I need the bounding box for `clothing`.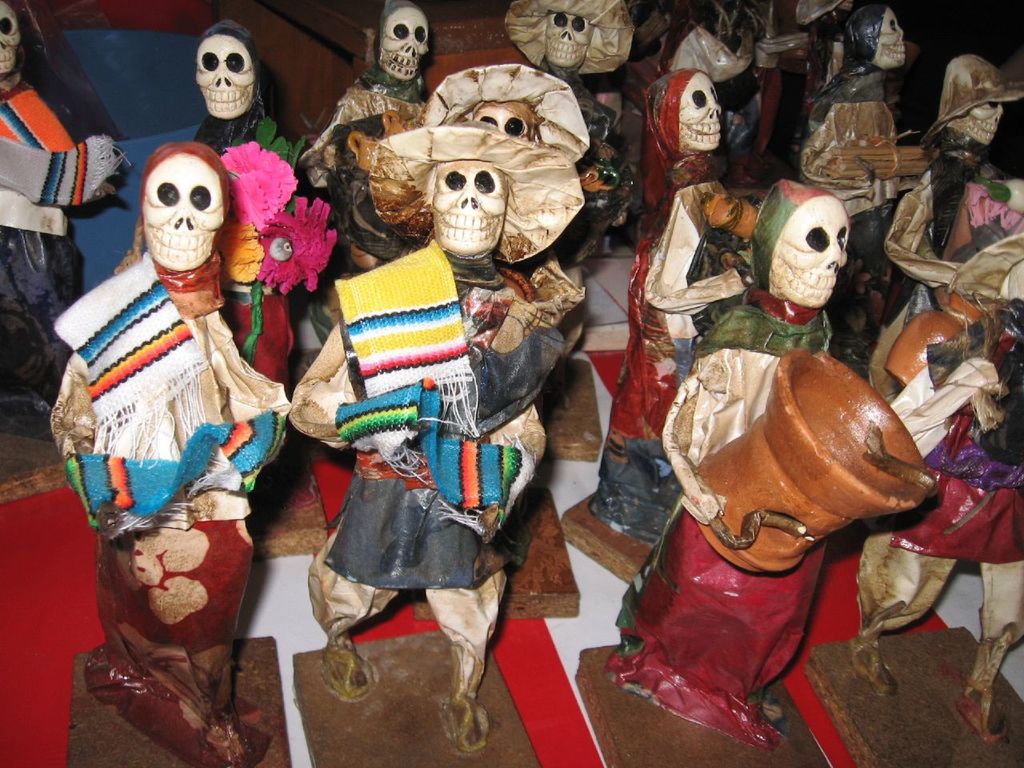
Here it is: x1=0 y1=63 x2=83 y2=402.
